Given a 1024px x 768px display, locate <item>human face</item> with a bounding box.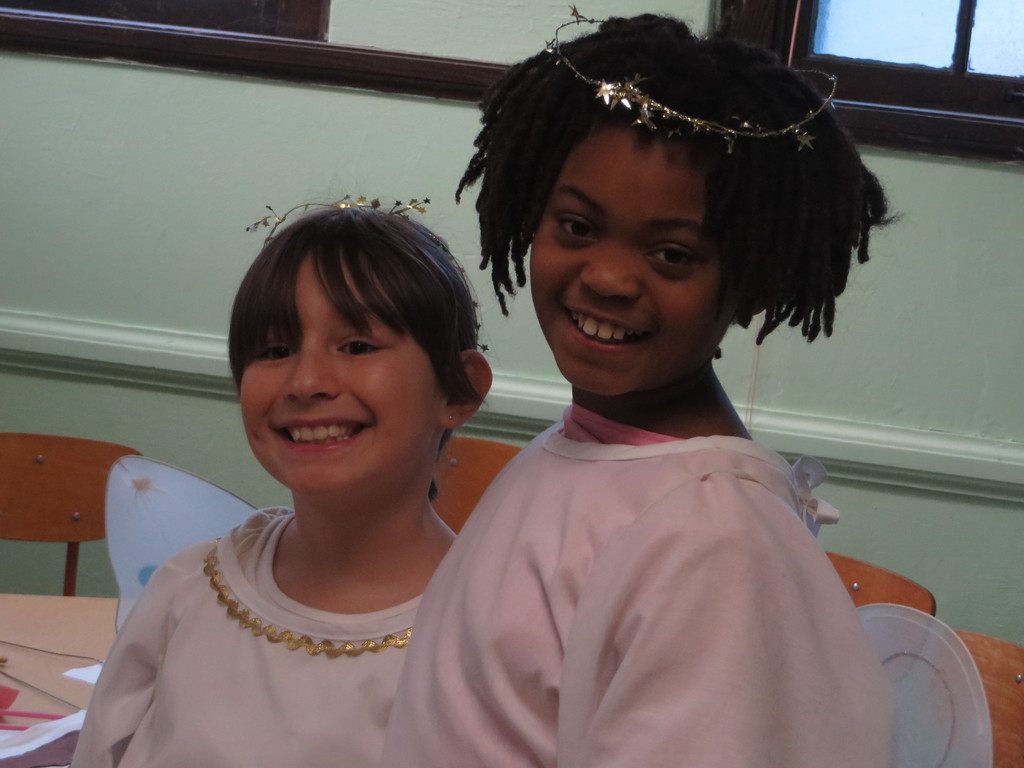
Located: locate(531, 118, 739, 397).
